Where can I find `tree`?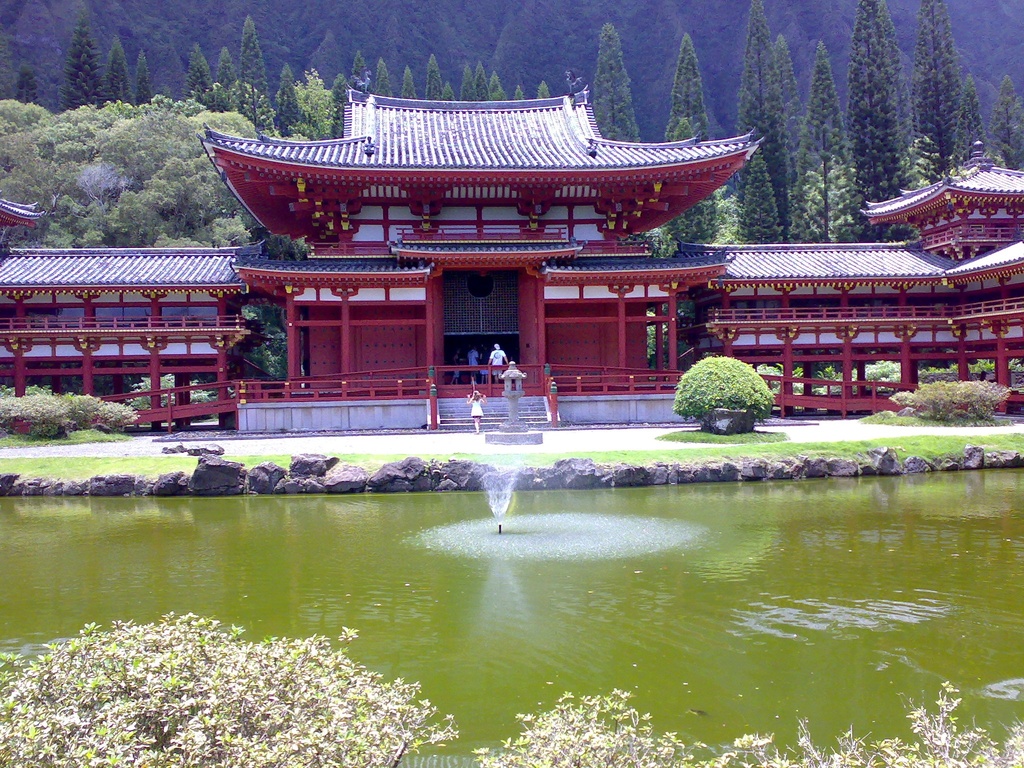
You can find it at (left=472, top=58, right=492, bottom=103).
